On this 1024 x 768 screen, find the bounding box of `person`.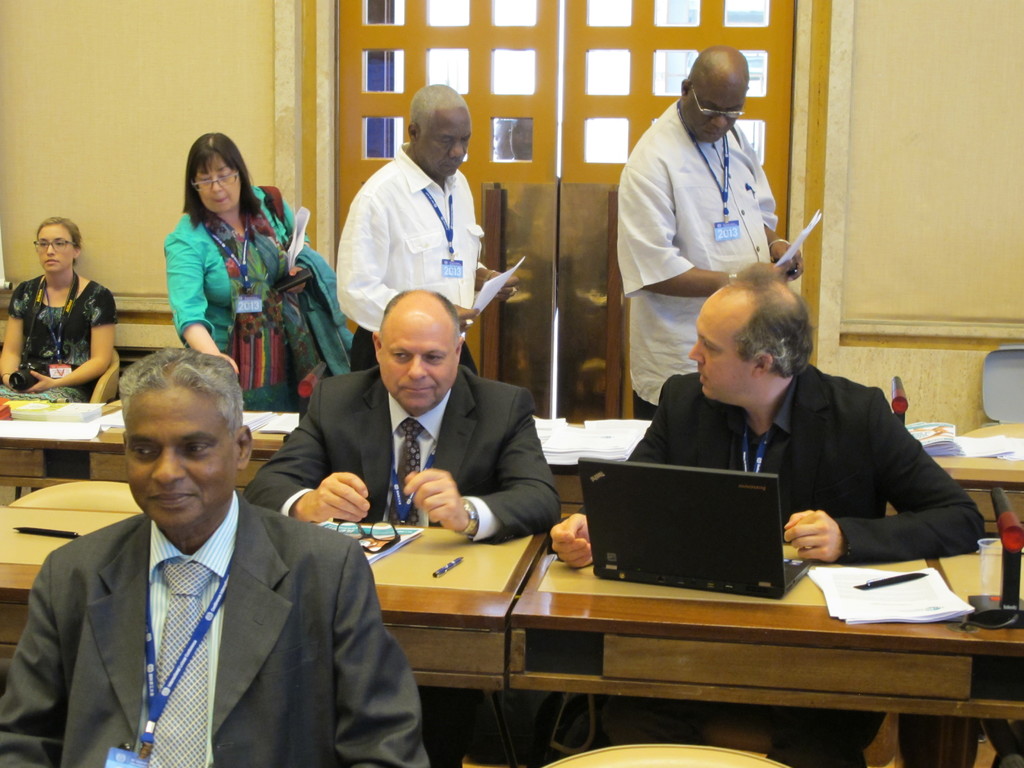
Bounding box: detection(241, 286, 567, 540).
